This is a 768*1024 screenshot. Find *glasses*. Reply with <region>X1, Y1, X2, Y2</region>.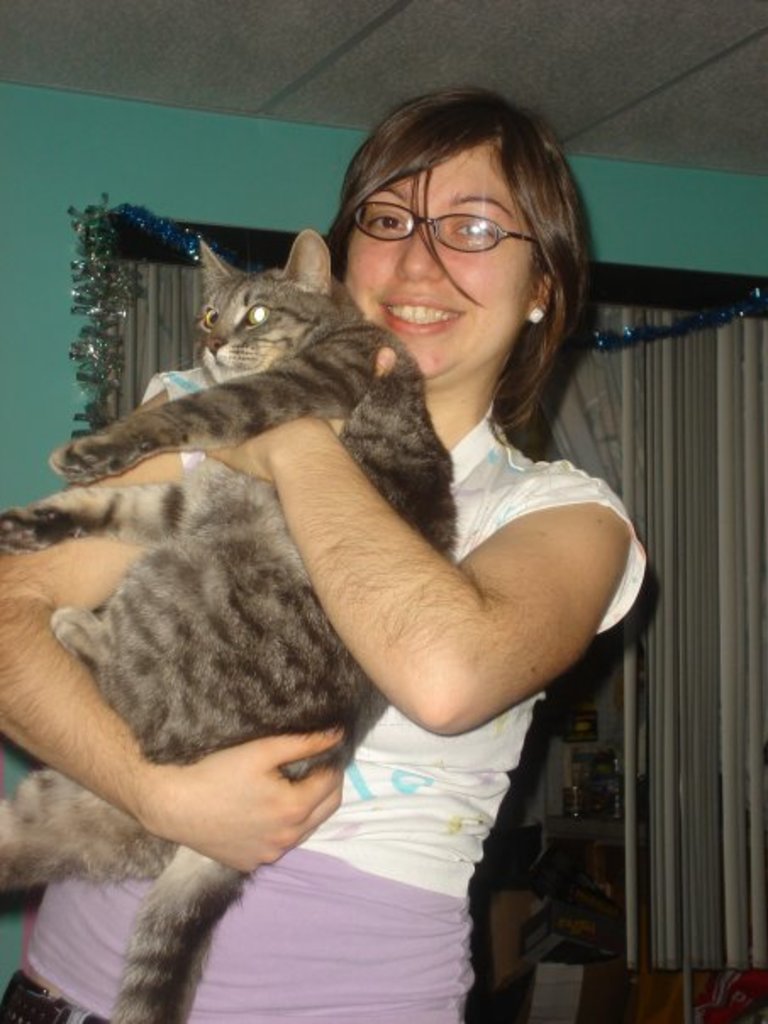
<region>351, 197, 541, 256</region>.
